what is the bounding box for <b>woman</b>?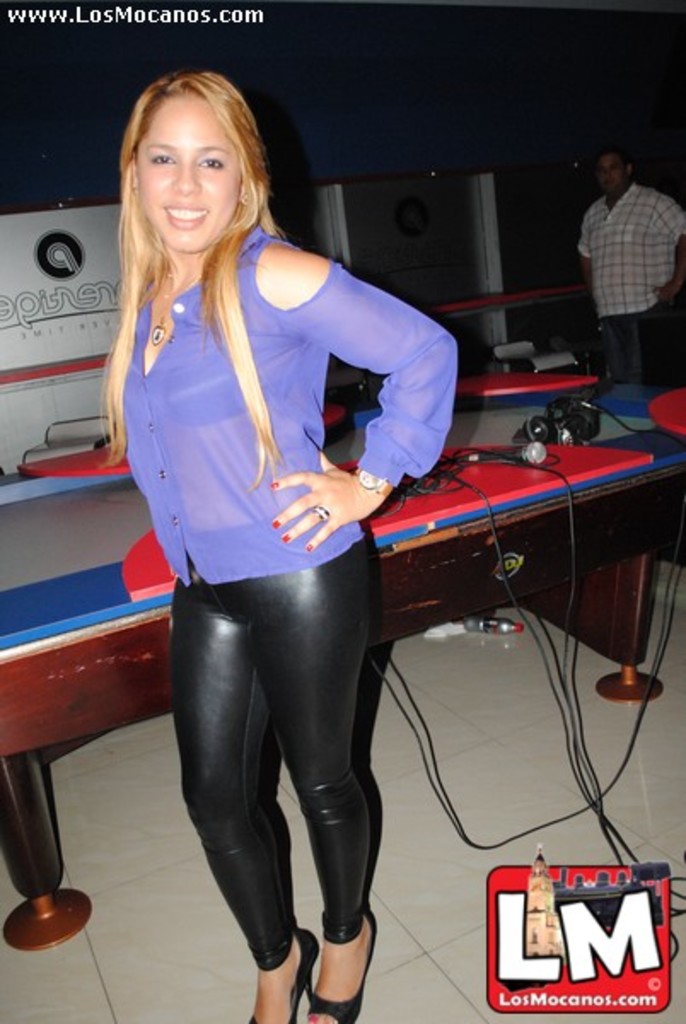
bbox=(94, 61, 490, 978).
